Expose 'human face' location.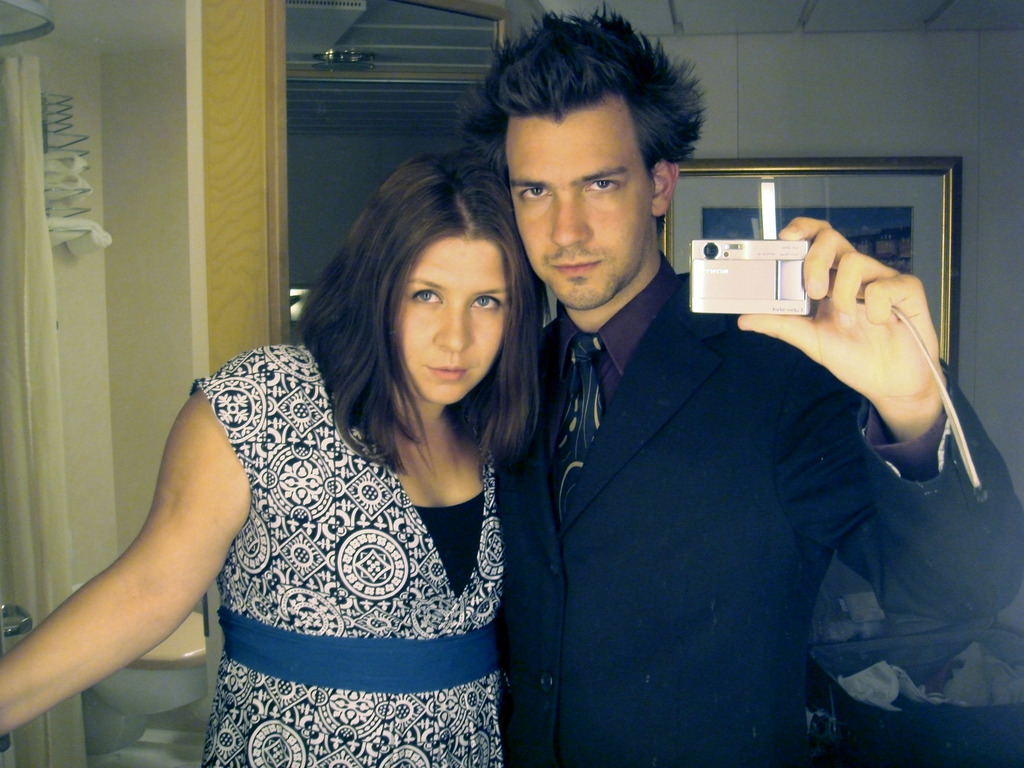
Exposed at 391, 240, 509, 400.
